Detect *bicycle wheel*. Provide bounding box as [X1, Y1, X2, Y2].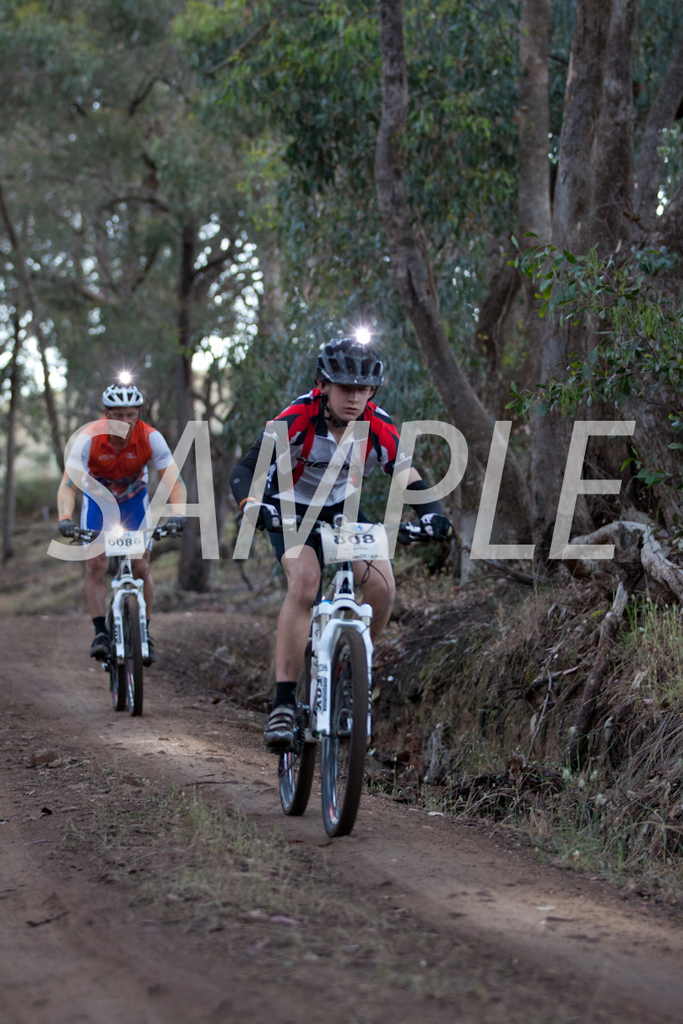
[100, 591, 124, 713].
